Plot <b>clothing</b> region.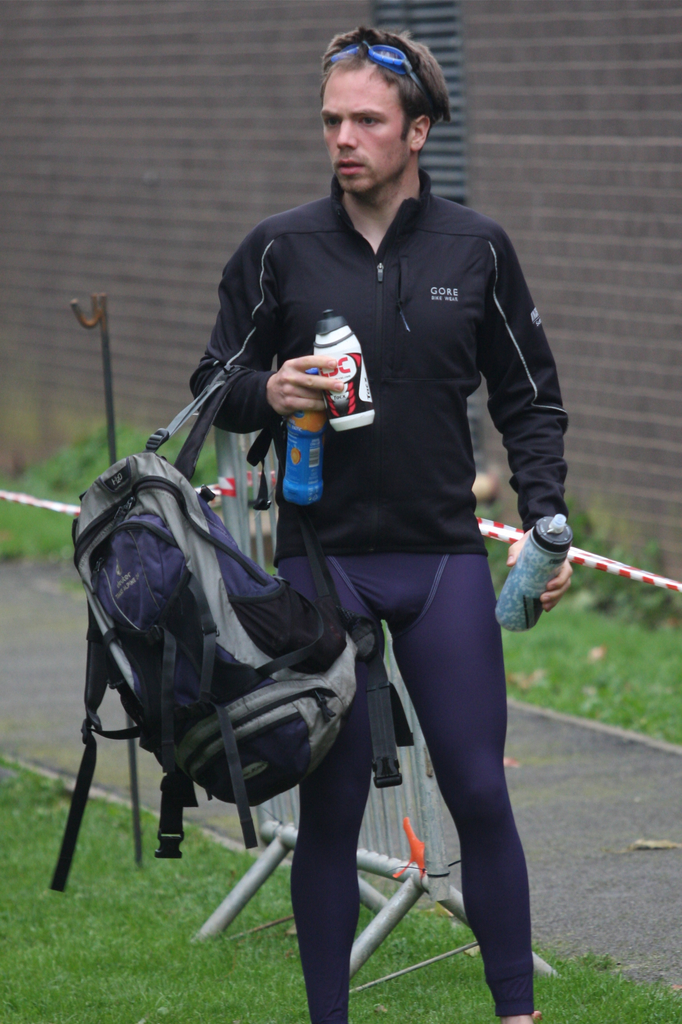
Plotted at bbox(199, 129, 552, 817).
